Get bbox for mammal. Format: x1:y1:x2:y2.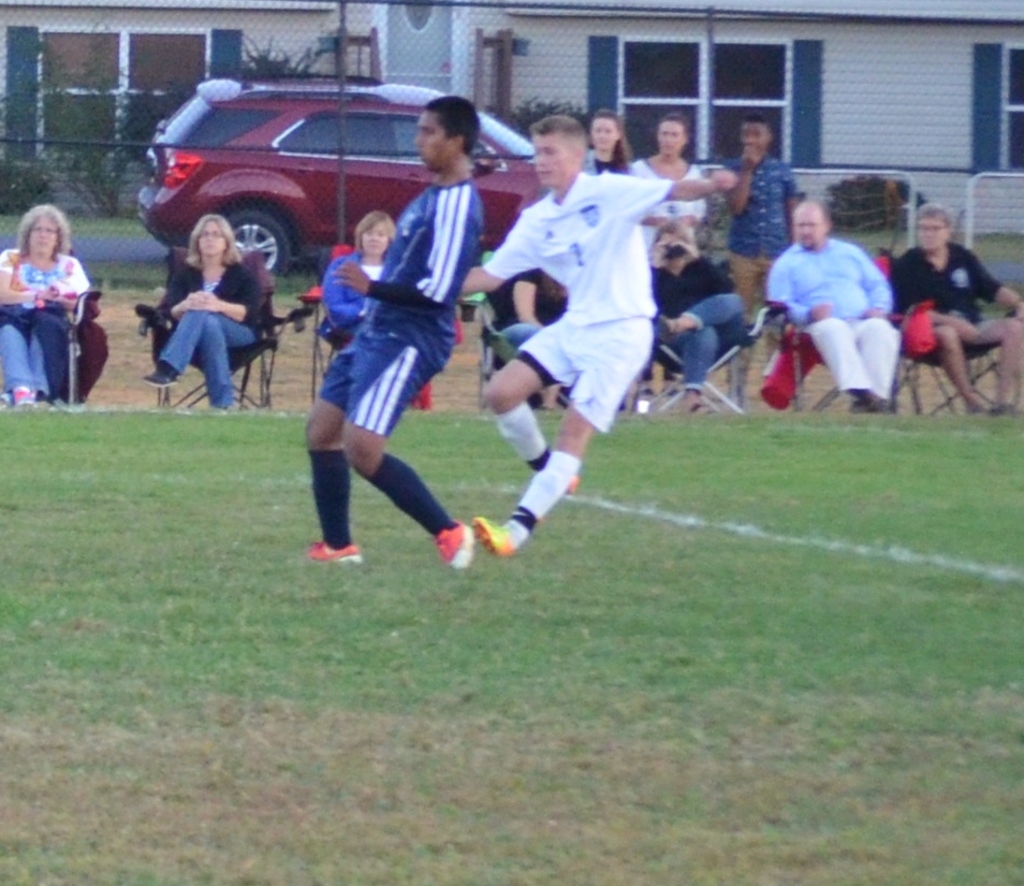
145:216:267:404.
